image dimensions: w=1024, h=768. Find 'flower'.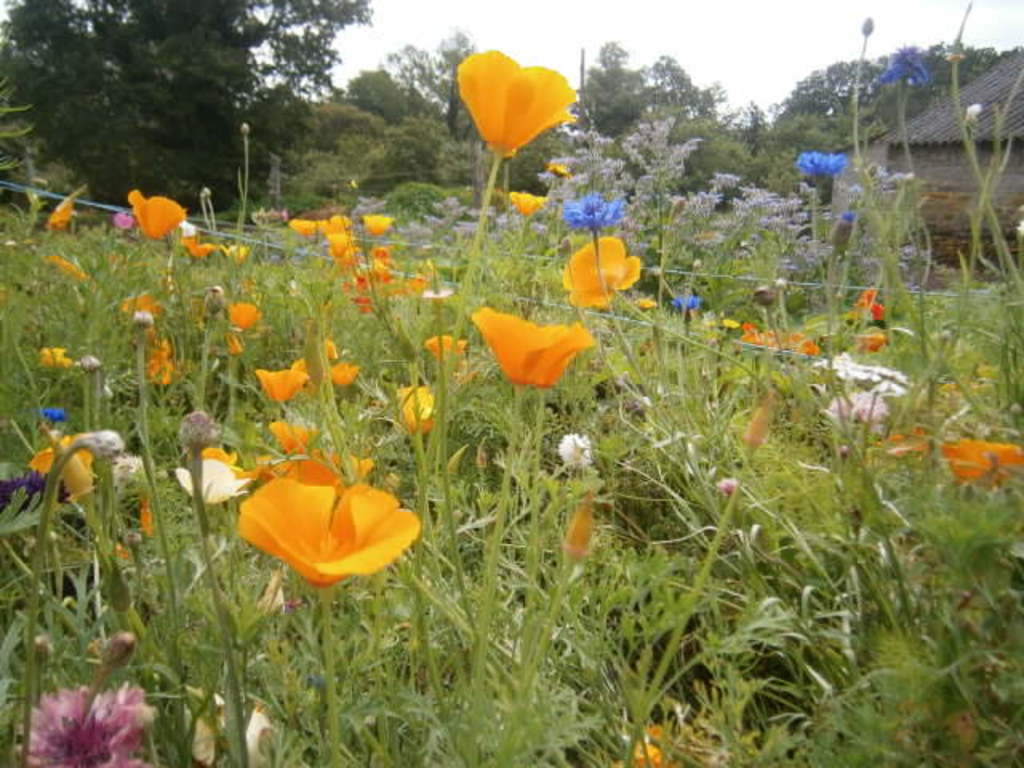
box(254, 363, 314, 395).
